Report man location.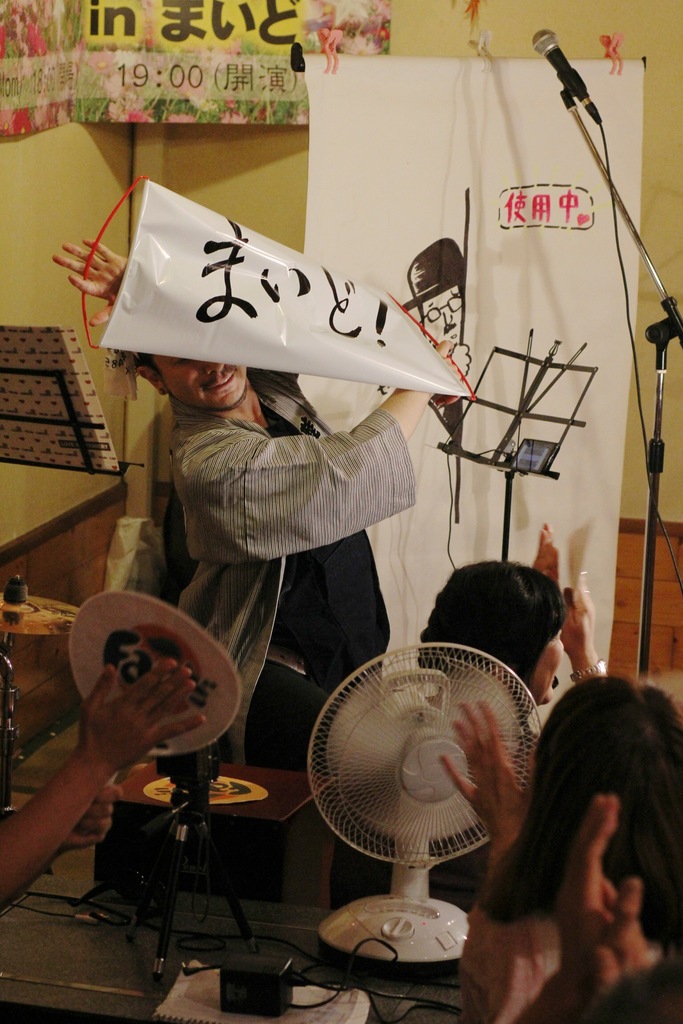
Report: {"x1": 399, "y1": 237, "x2": 475, "y2": 484}.
